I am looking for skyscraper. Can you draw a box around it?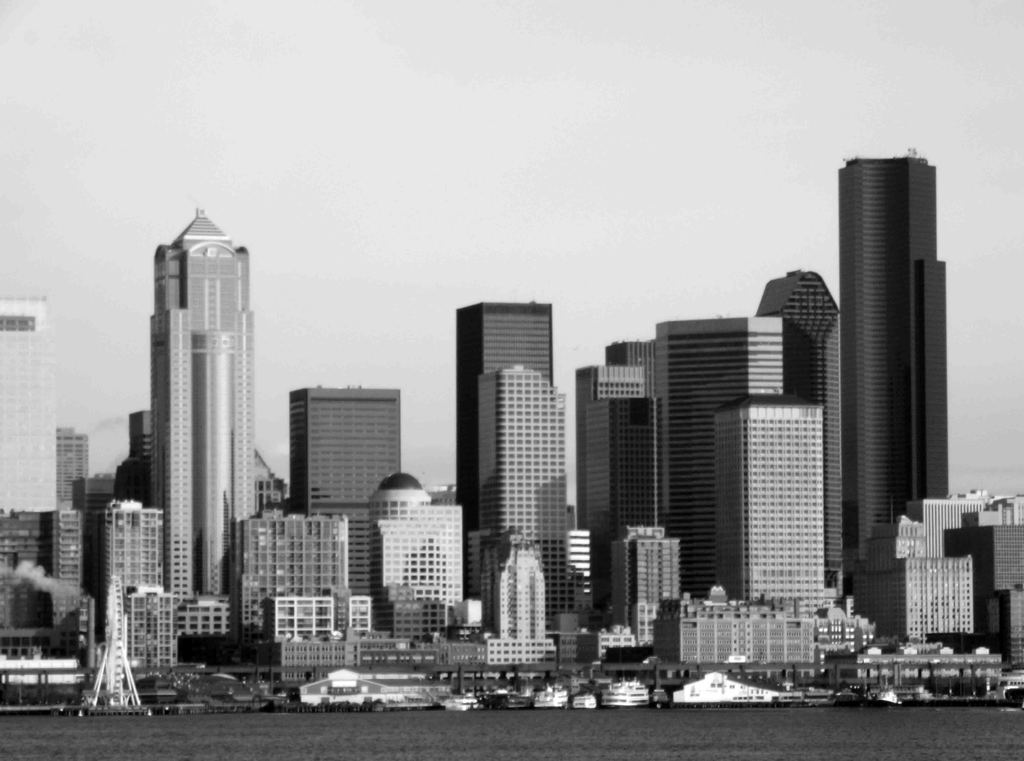
Sure, the bounding box is box(753, 269, 847, 586).
